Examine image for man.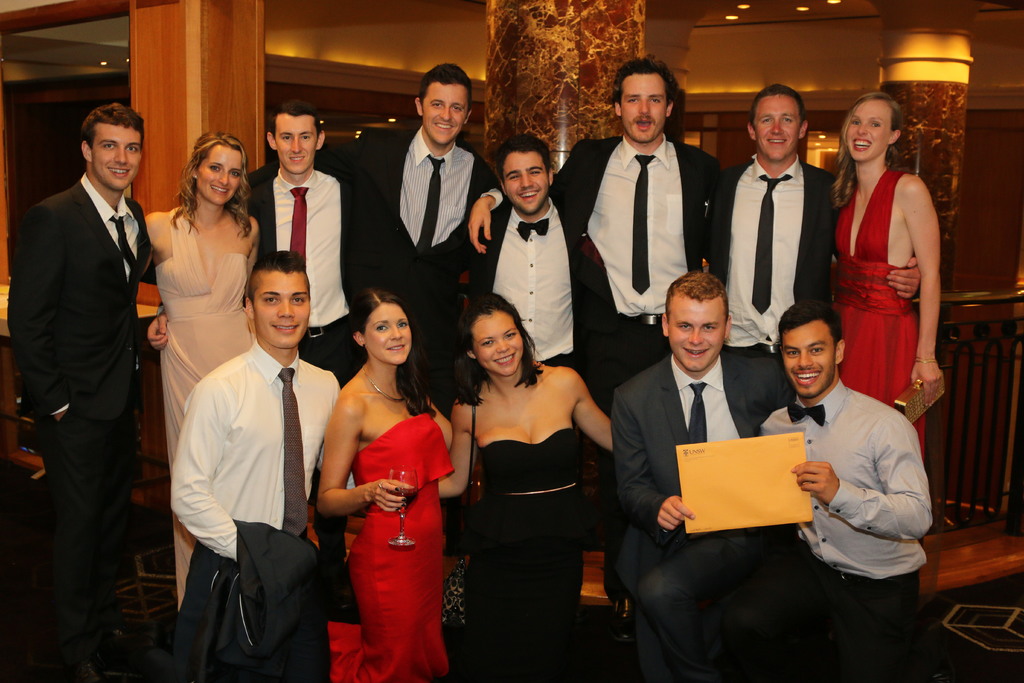
Examination result: <box>461,128,606,390</box>.
